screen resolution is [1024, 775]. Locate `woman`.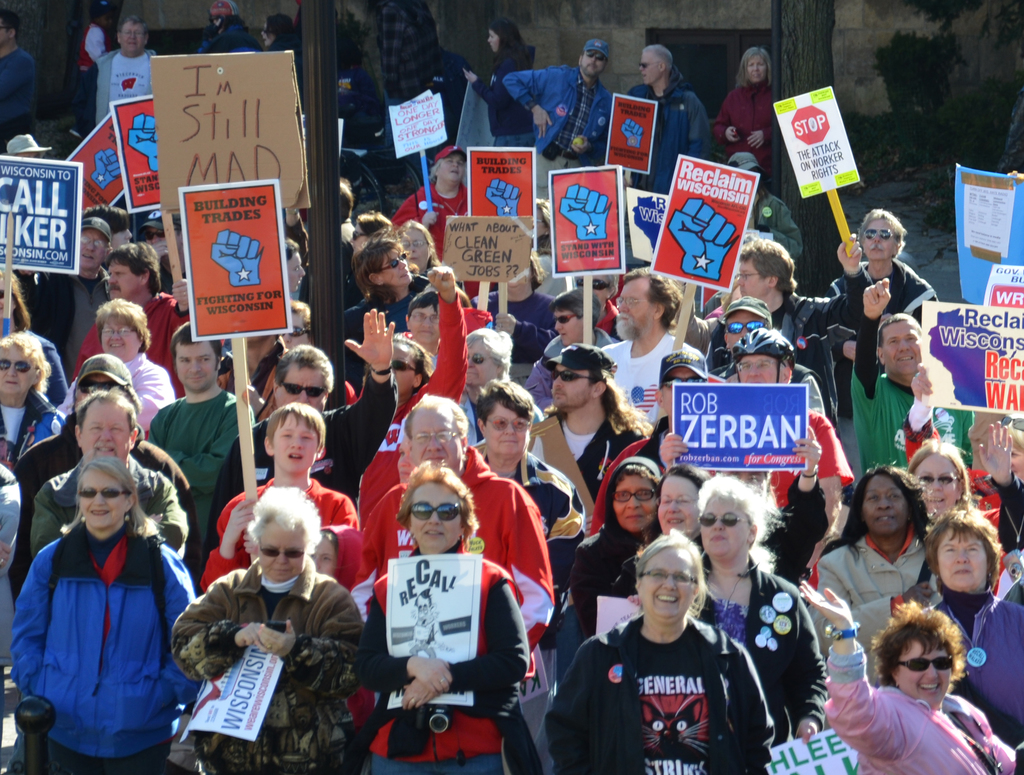
[394,138,487,299].
